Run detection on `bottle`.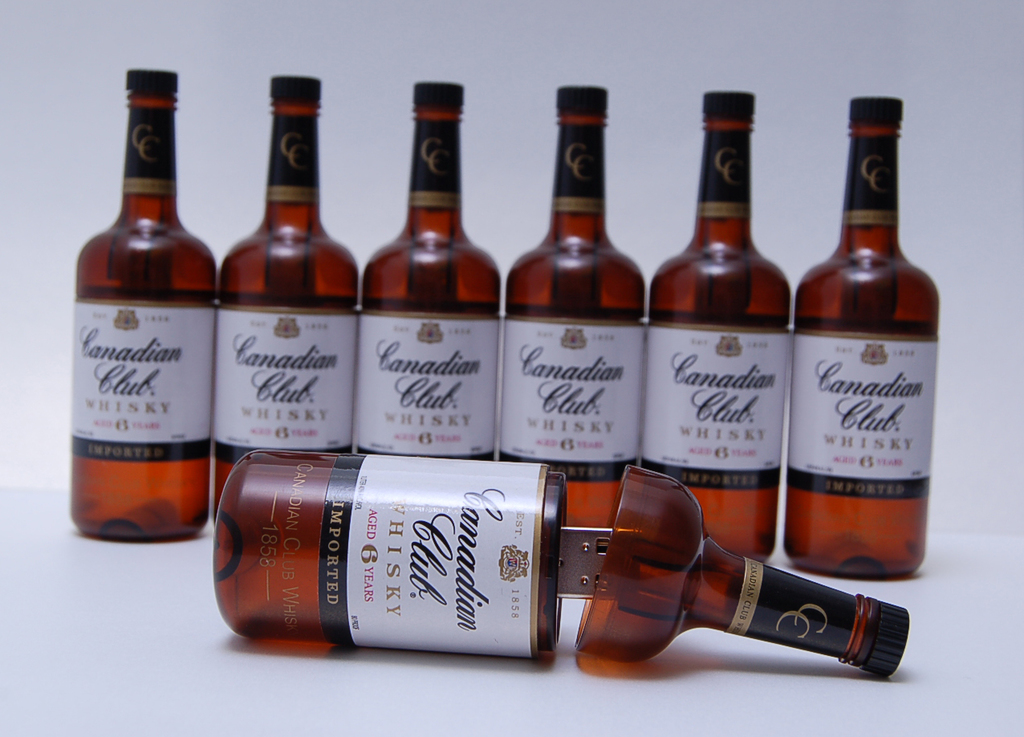
Result: <box>55,63,217,534</box>.
